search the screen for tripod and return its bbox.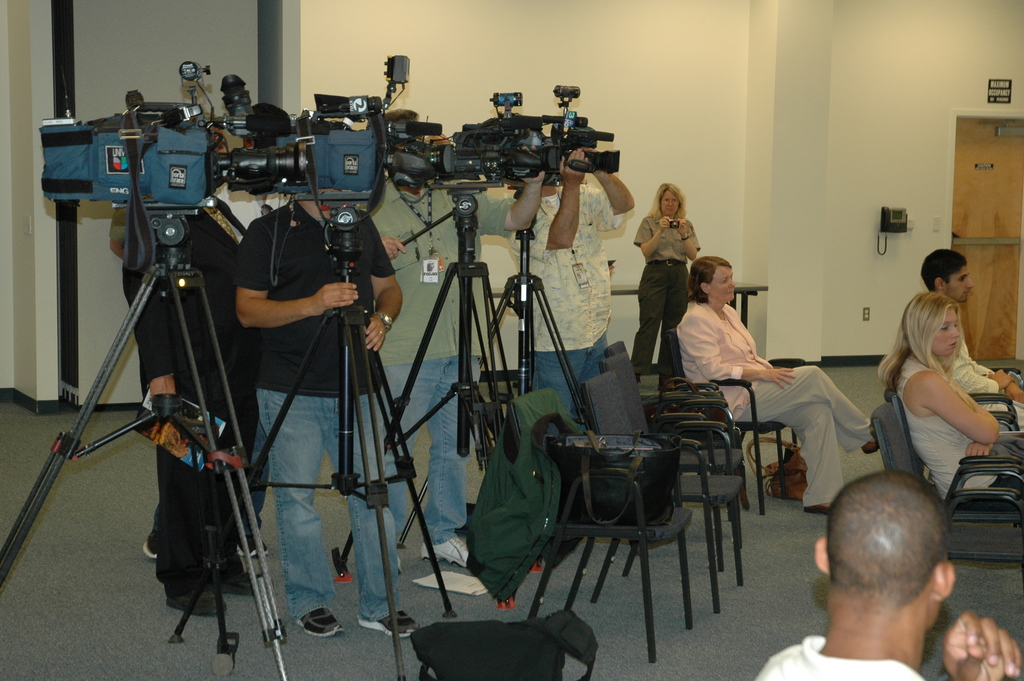
Found: {"x1": 330, "y1": 199, "x2": 540, "y2": 609}.
